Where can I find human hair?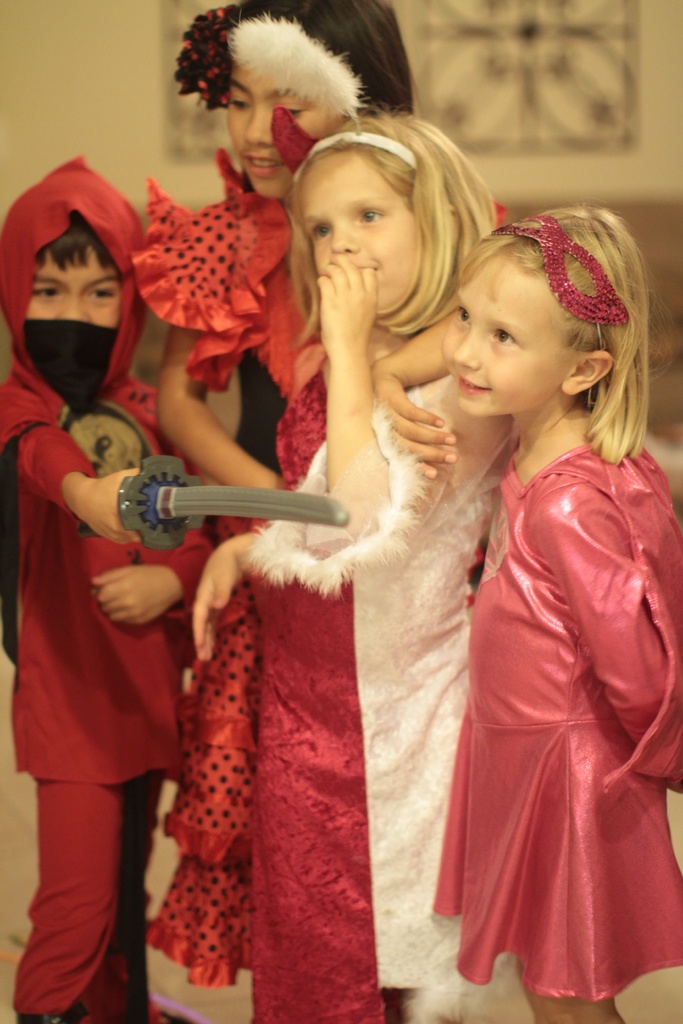
You can find it at {"x1": 33, "y1": 211, "x2": 119, "y2": 275}.
